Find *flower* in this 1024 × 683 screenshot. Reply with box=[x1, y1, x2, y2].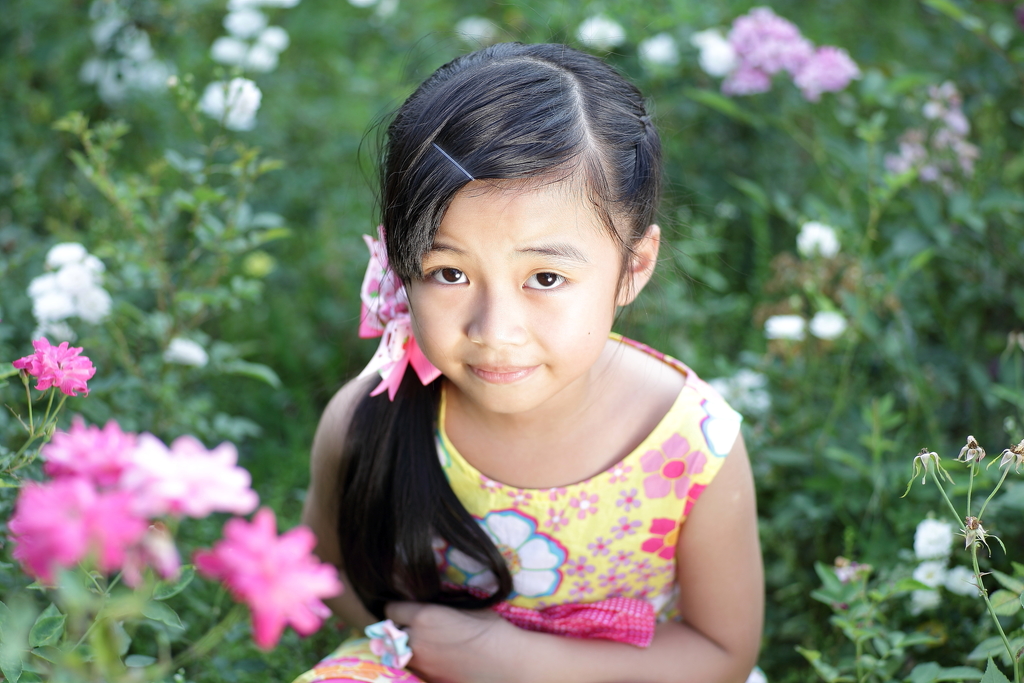
box=[758, 314, 810, 342].
